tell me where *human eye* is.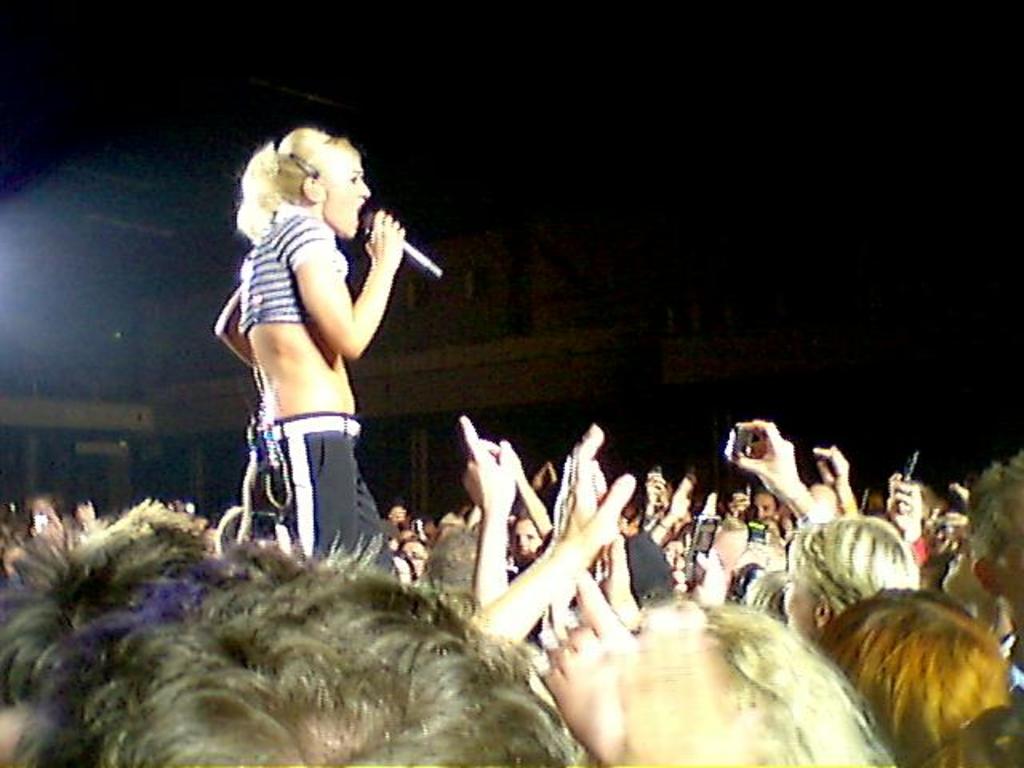
*human eye* is at 344 176 363 187.
